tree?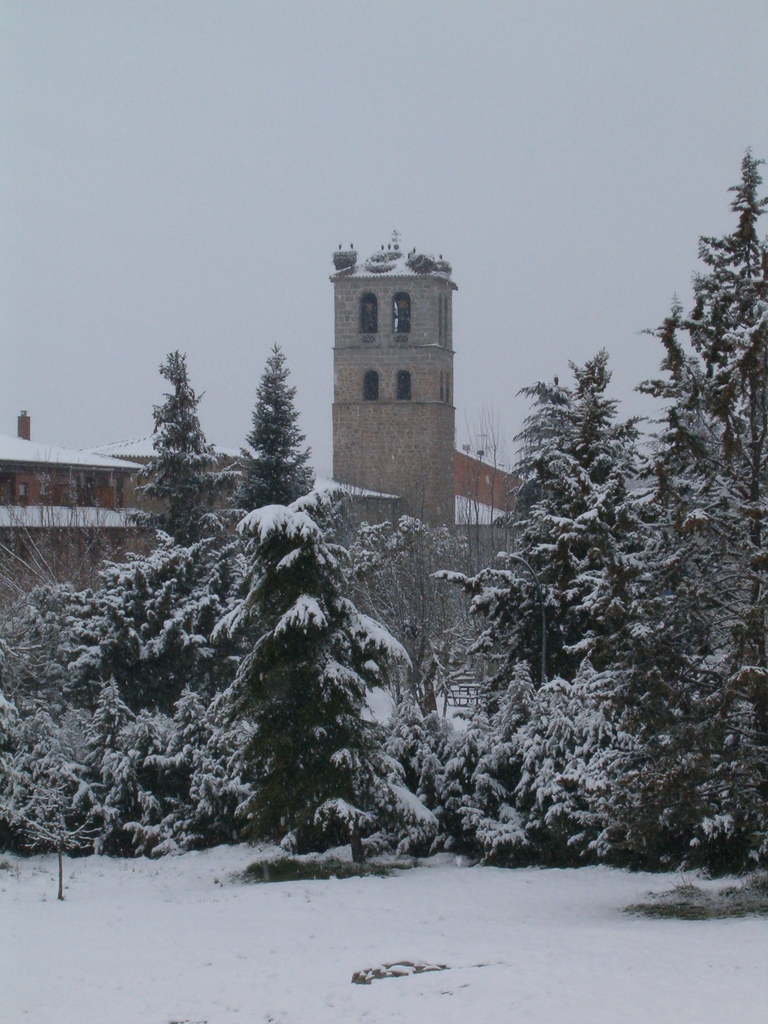
(225, 342, 365, 534)
